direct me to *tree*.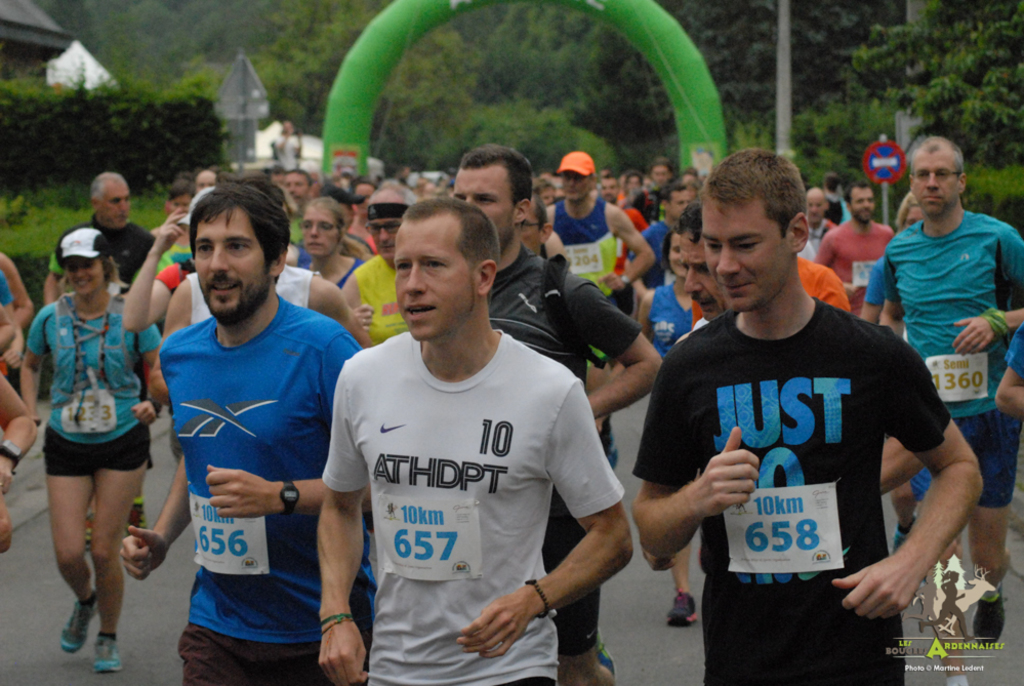
Direction: [left=850, top=1, right=1023, bottom=167].
